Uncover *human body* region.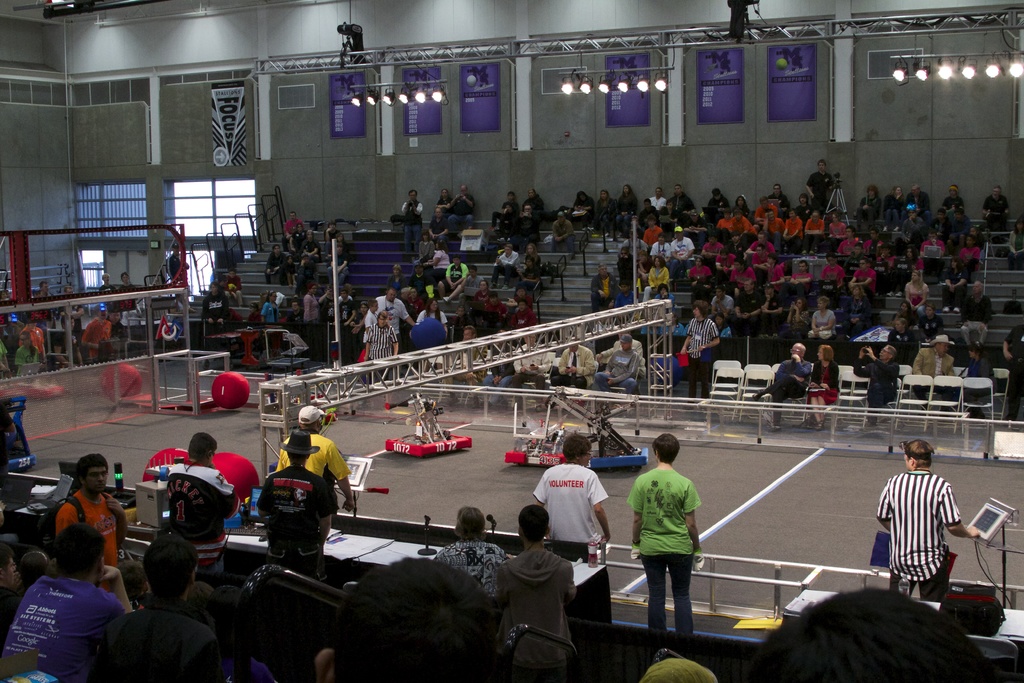
Uncovered: x1=858 y1=345 x2=896 y2=413.
